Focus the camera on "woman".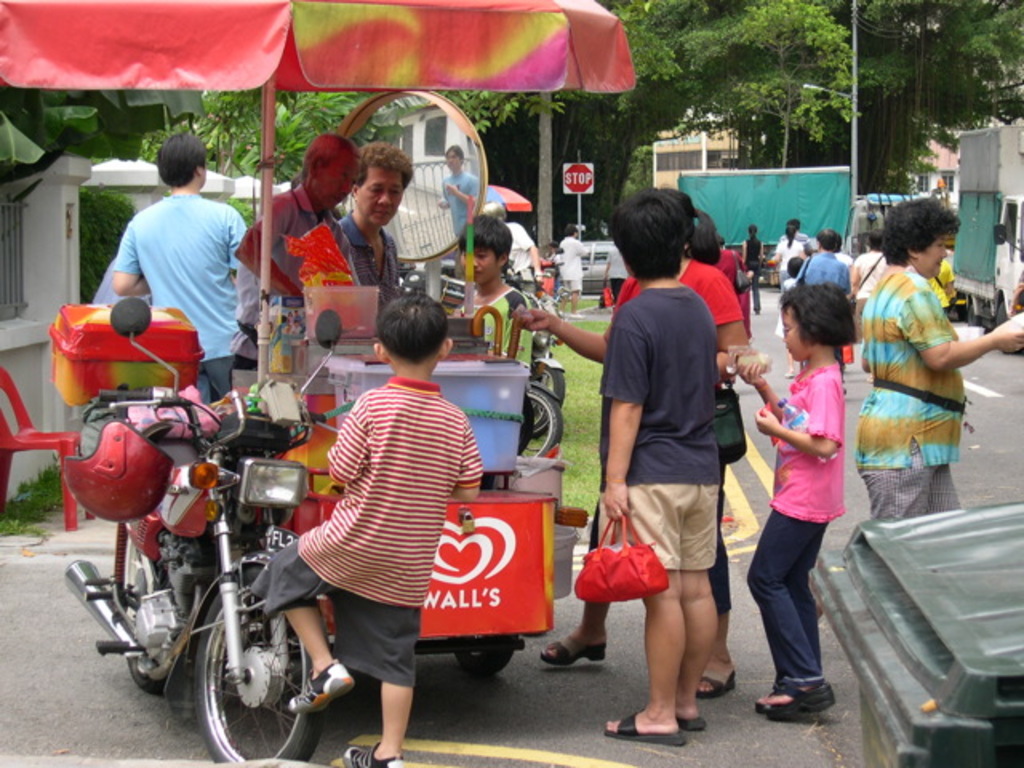
Focus region: 848 190 1022 520.
